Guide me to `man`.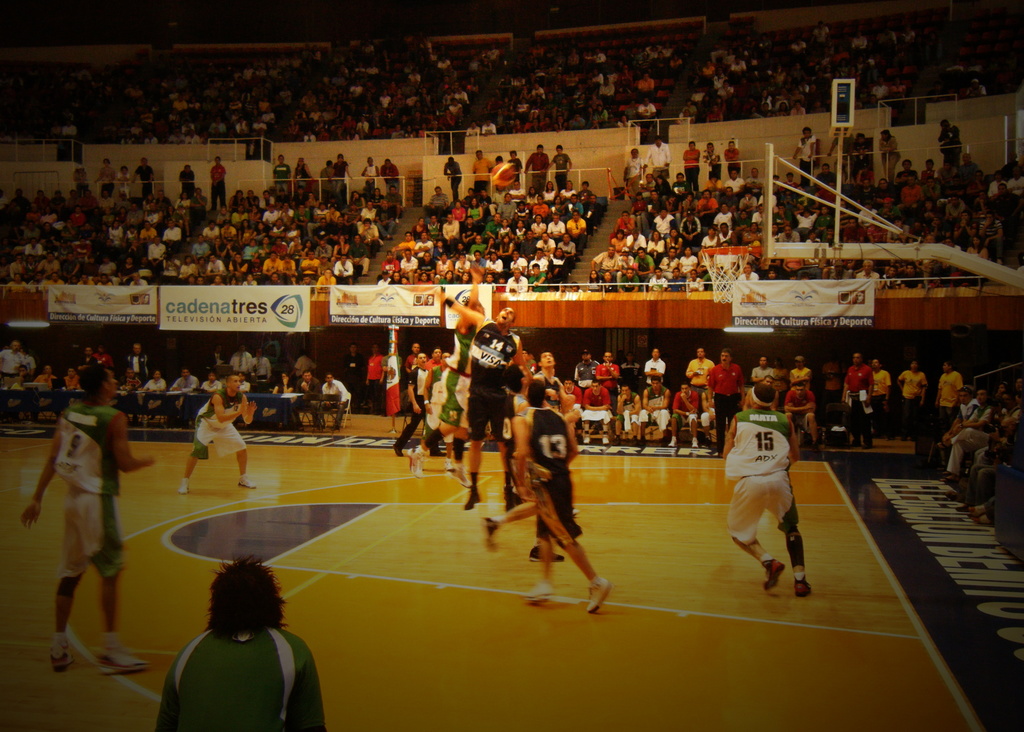
Guidance: left=314, top=370, right=346, bottom=421.
